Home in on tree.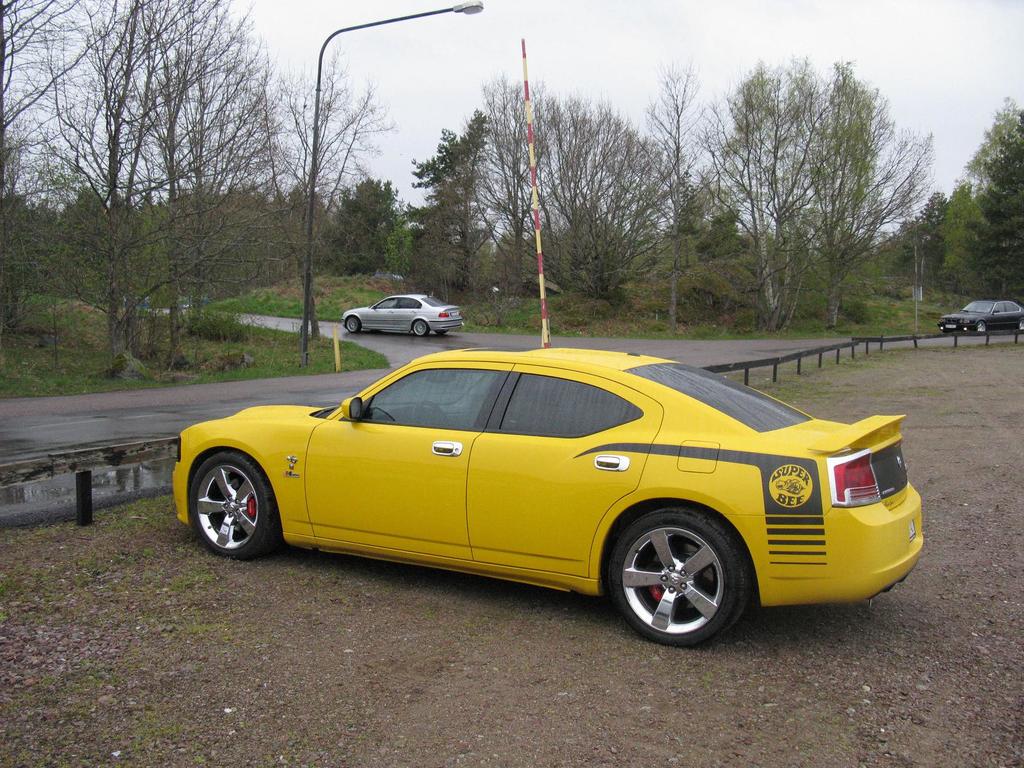
Homed in at (945, 102, 1023, 287).
